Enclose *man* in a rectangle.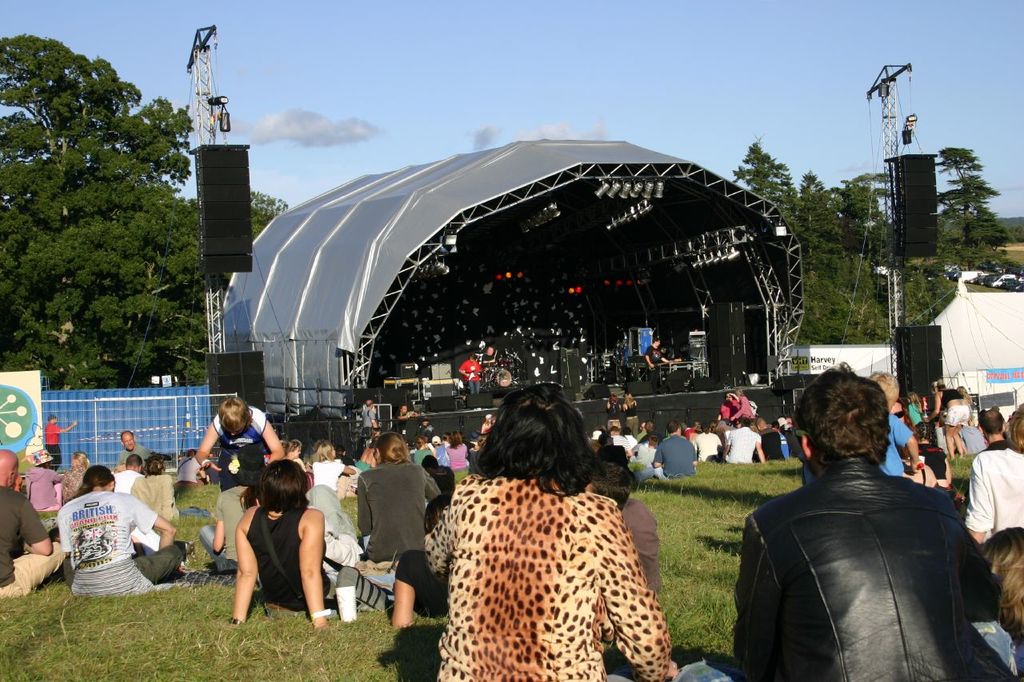
pyautogui.locateOnScreen(359, 401, 378, 428).
